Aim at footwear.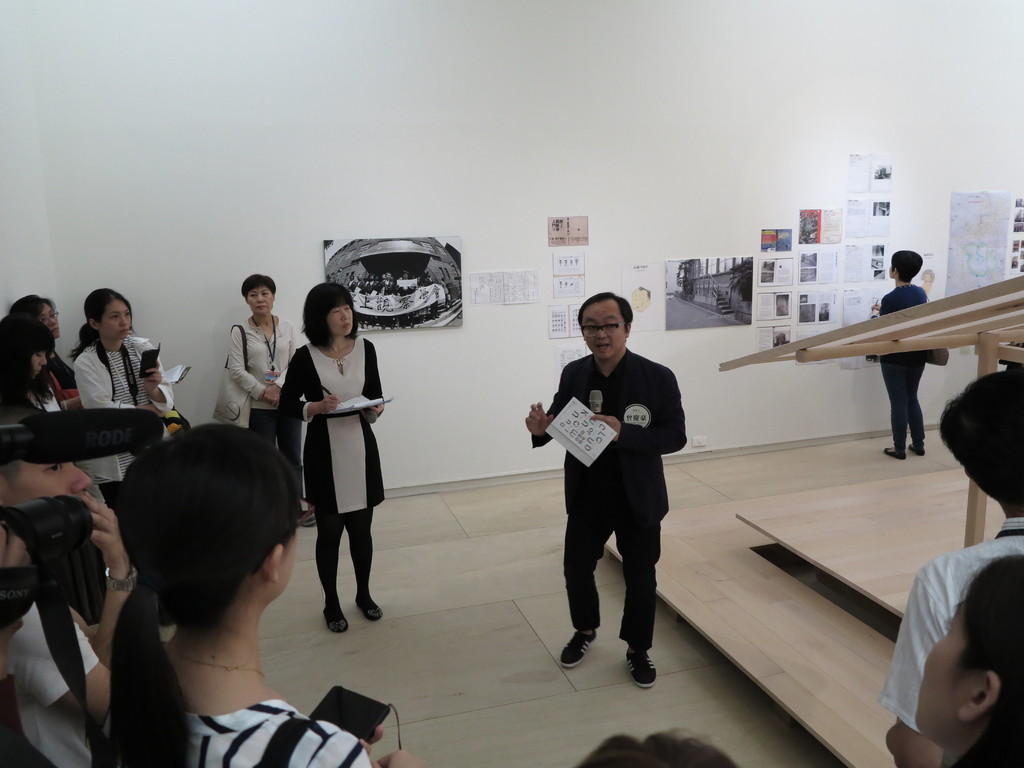
Aimed at 883, 449, 906, 461.
